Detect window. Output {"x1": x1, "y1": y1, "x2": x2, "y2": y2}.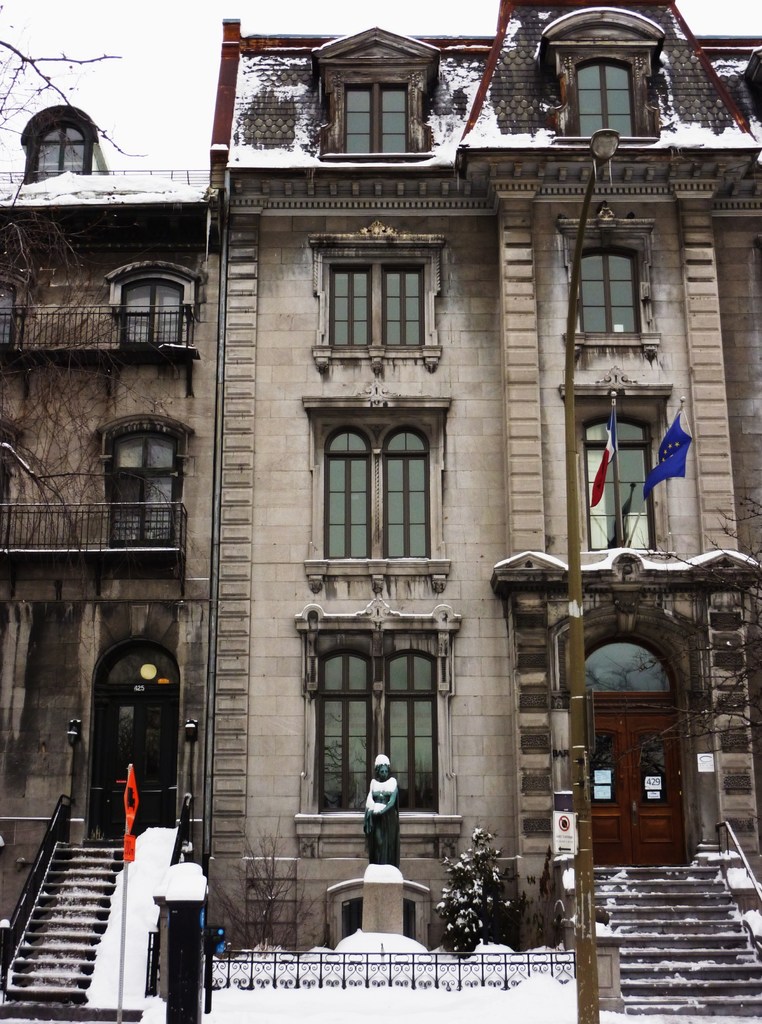
{"x1": 551, "y1": 218, "x2": 658, "y2": 366}.
